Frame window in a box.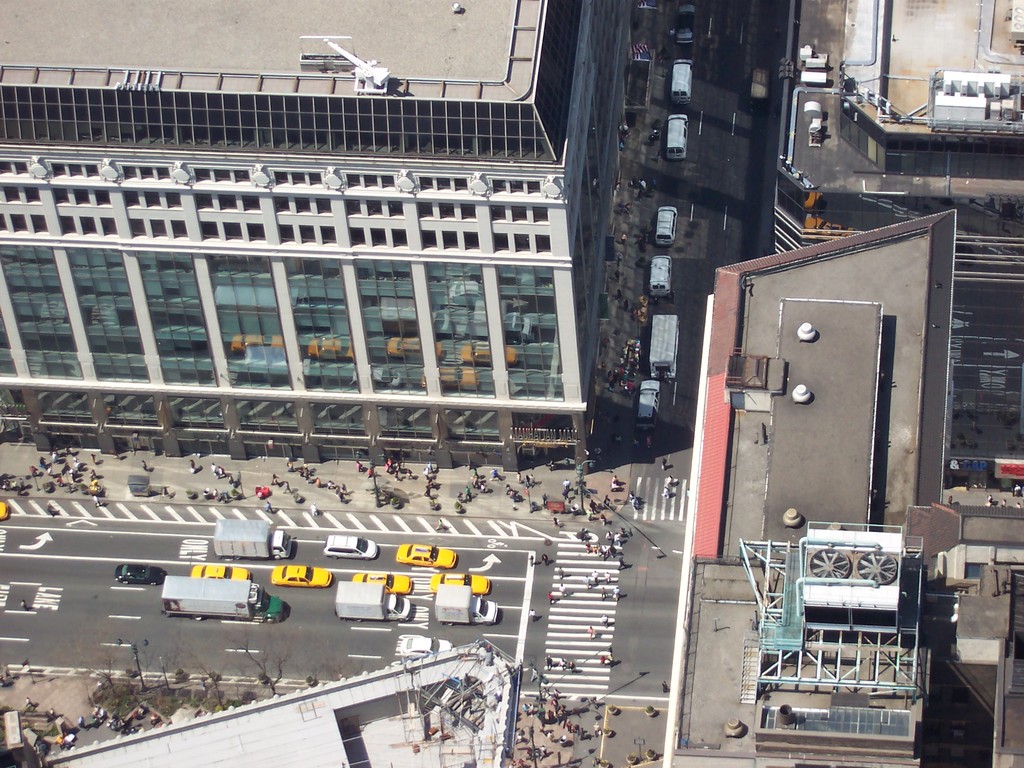
61:216:77:232.
